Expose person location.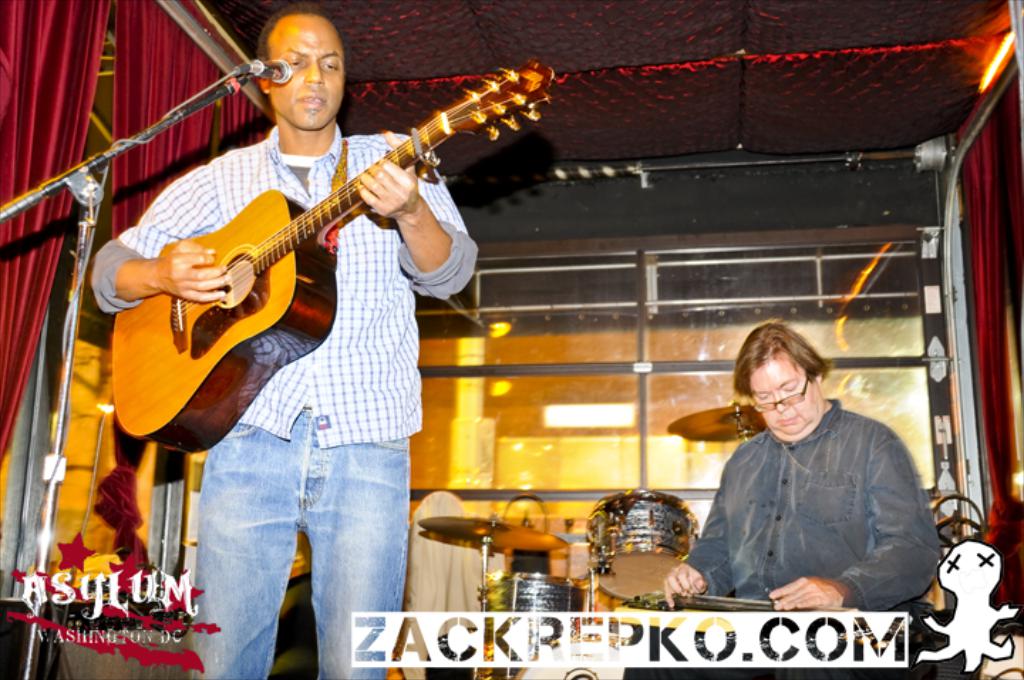
Exposed at pyautogui.locateOnScreen(98, 0, 572, 536).
